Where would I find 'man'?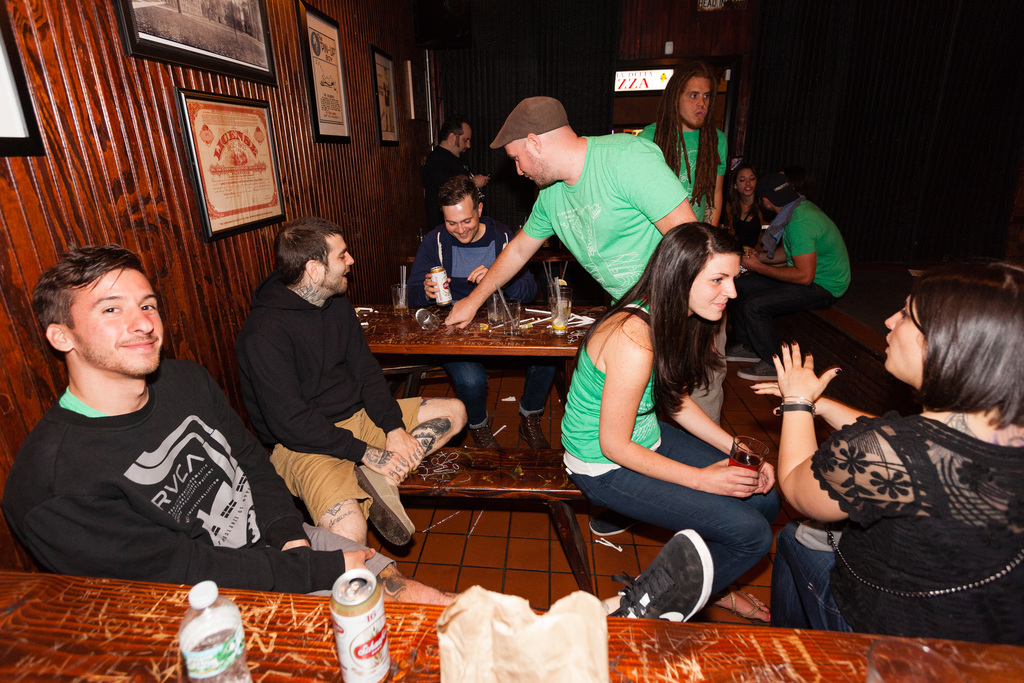
At crop(0, 245, 460, 611).
